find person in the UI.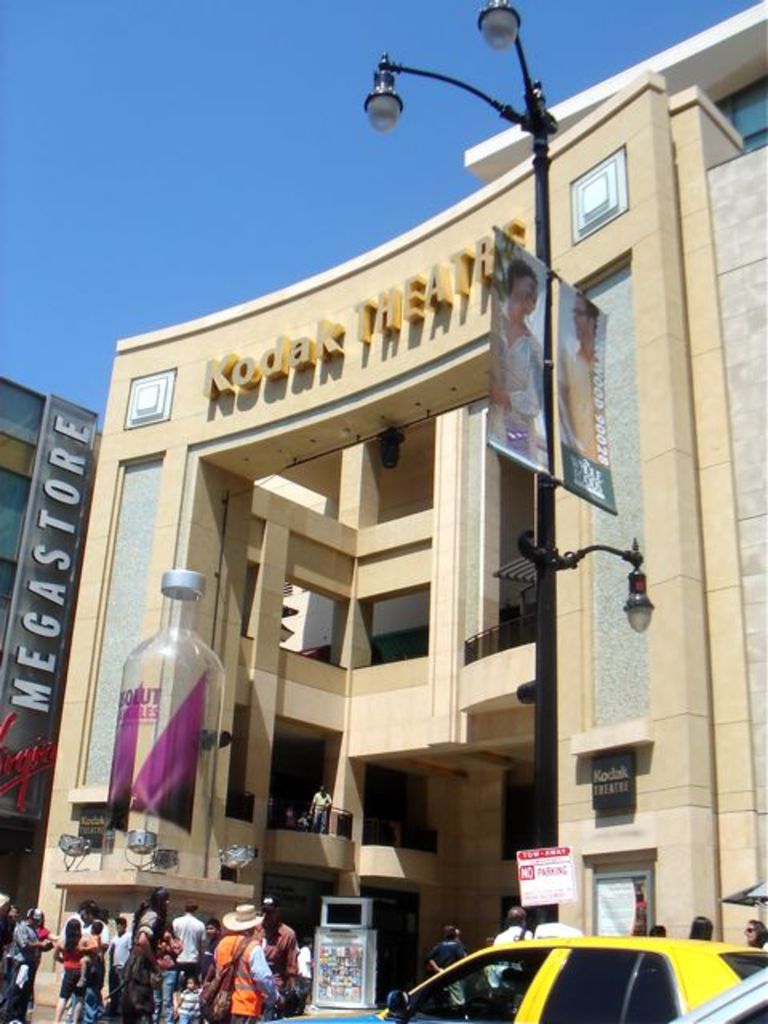
UI element at [left=683, top=915, right=714, bottom=946].
